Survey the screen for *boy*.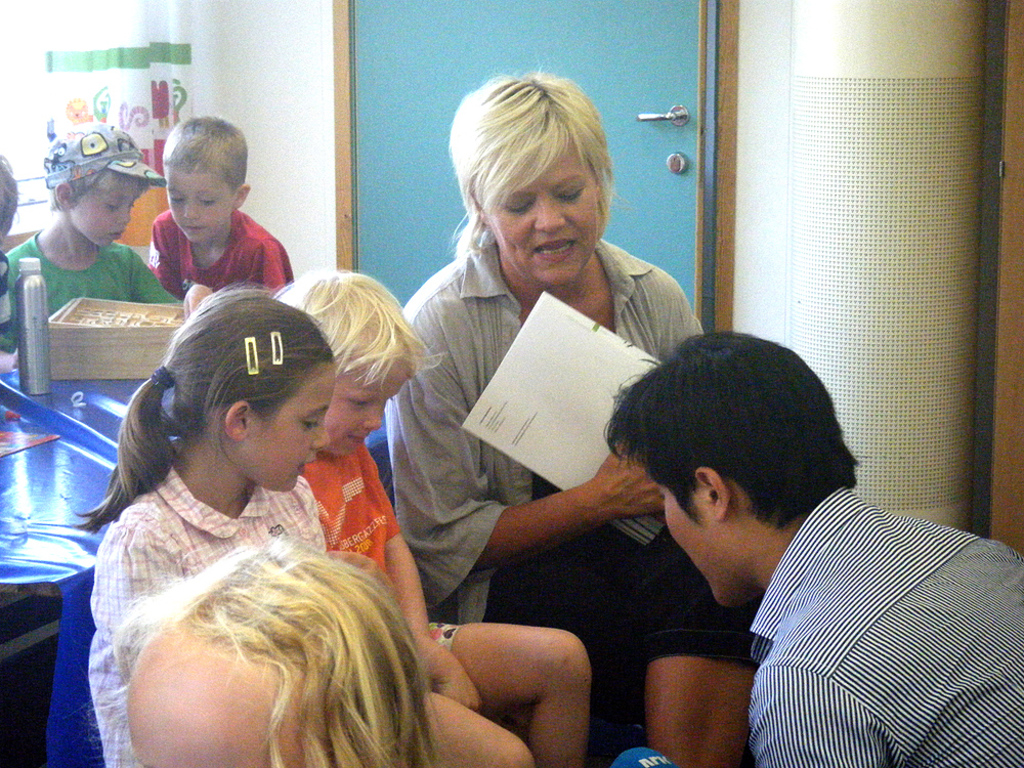
Survey found: [x1=2, y1=125, x2=213, y2=373].
